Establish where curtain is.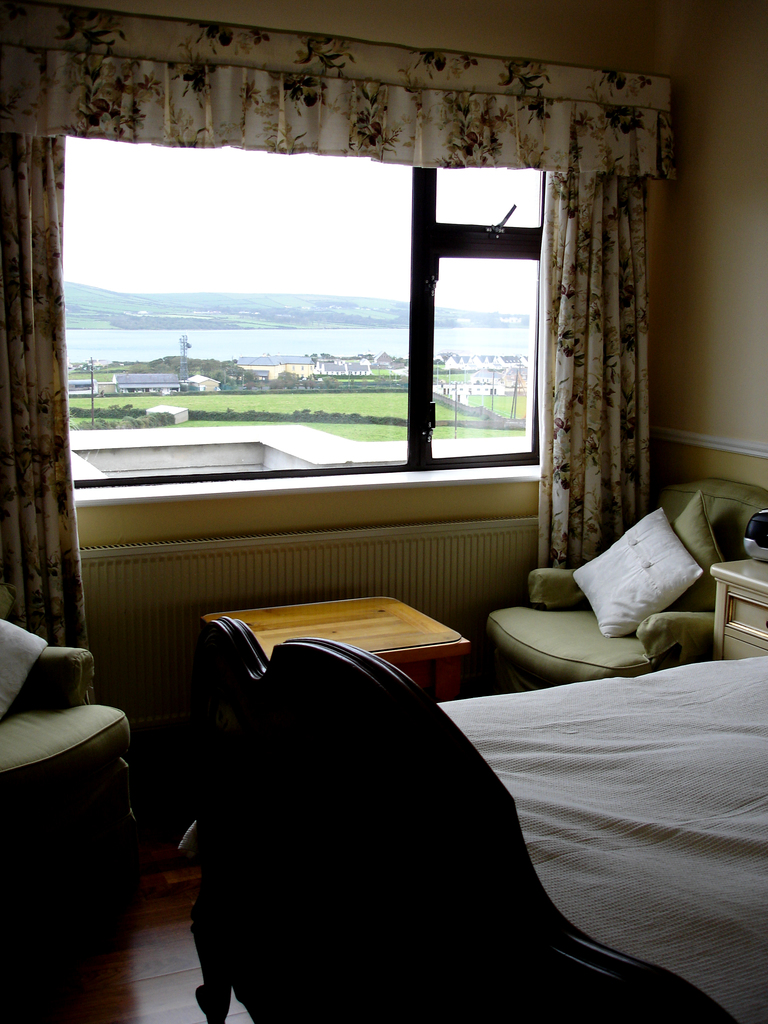
Established at l=0, t=34, r=95, b=700.
